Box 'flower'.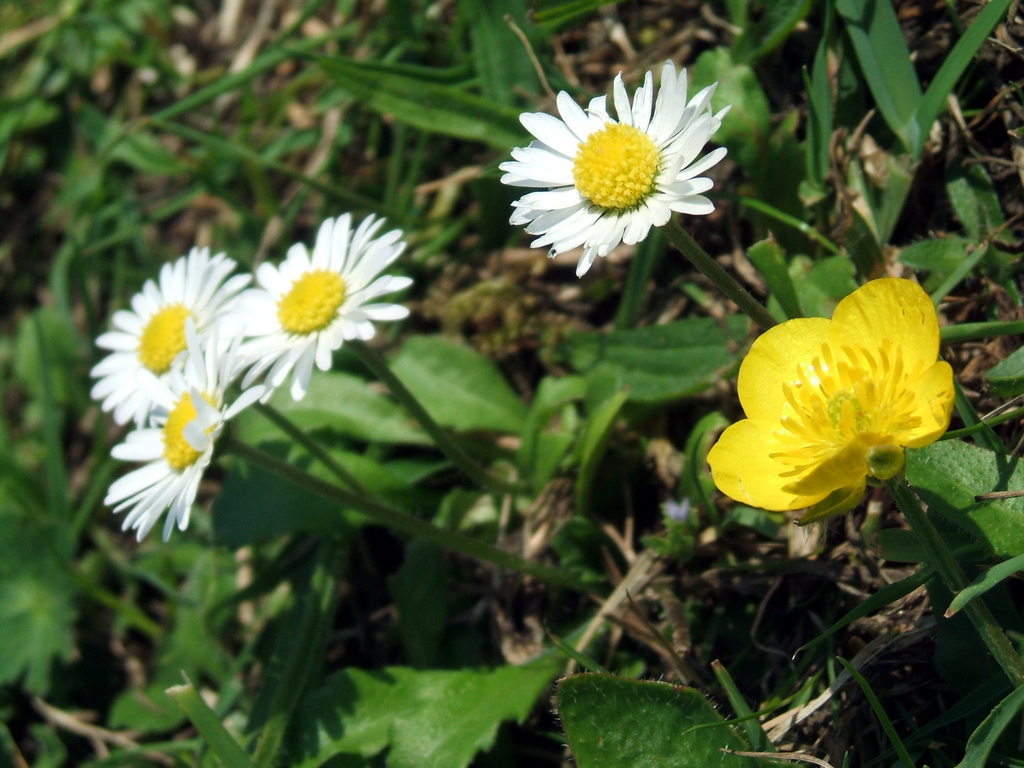
702/265/963/525.
